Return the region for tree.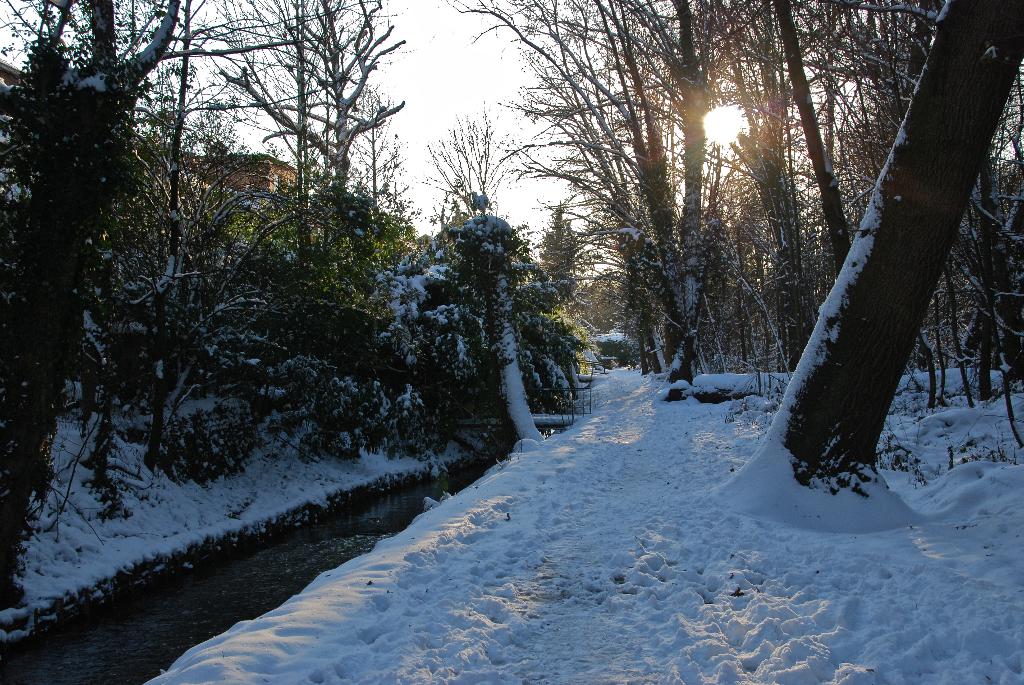
crop(410, 171, 561, 444).
